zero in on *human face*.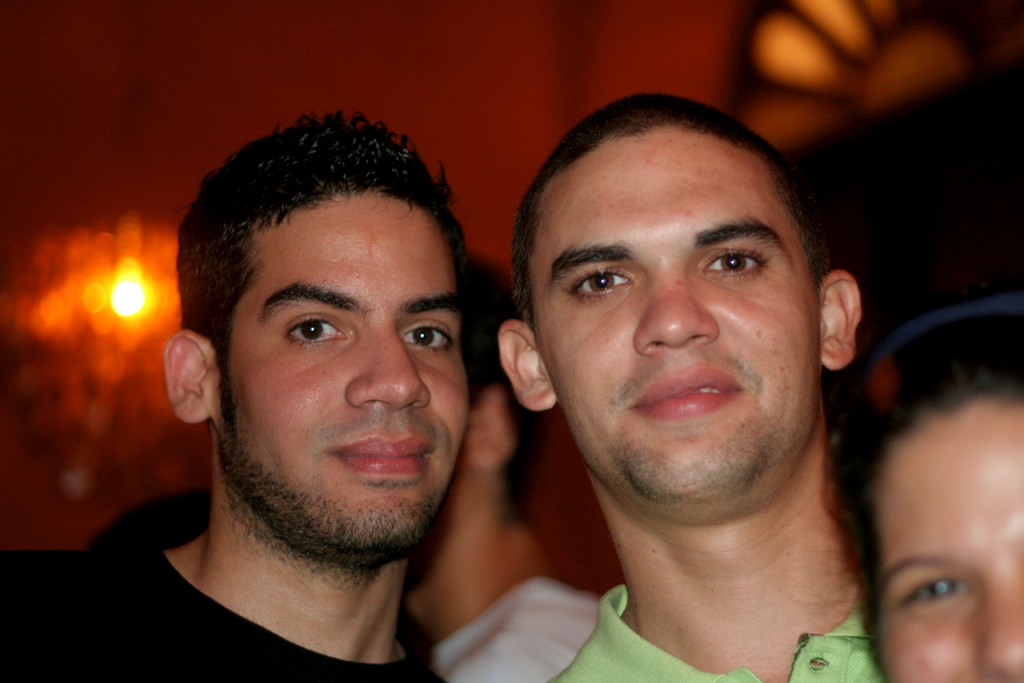
Zeroed in: {"left": 874, "top": 402, "right": 1023, "bottom": 682}.
